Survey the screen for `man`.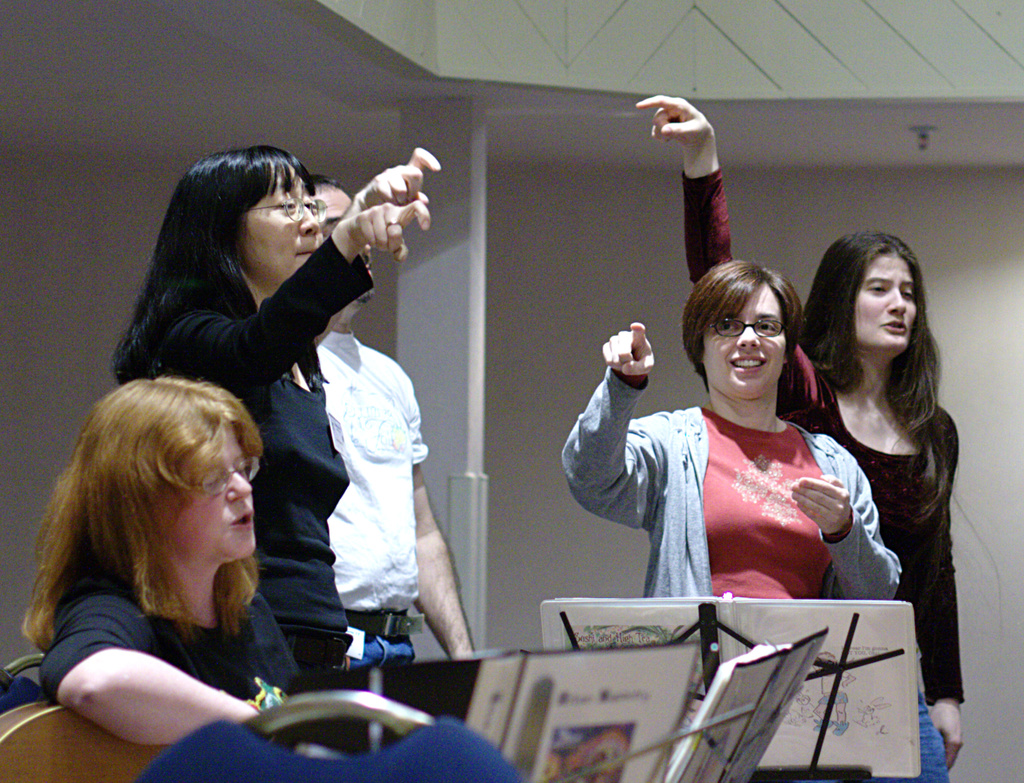
Survey found: (left=280, top=179, right=478, bottom=679).
